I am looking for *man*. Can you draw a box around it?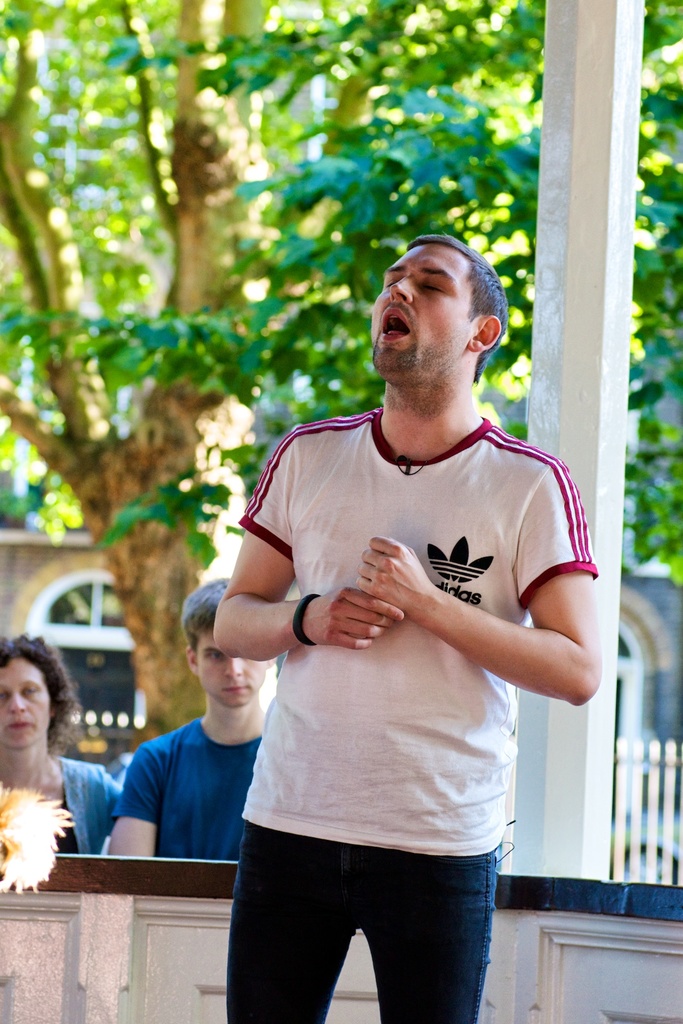
Sure, the bounding box is select_region(178, 227, 597, 1023).
